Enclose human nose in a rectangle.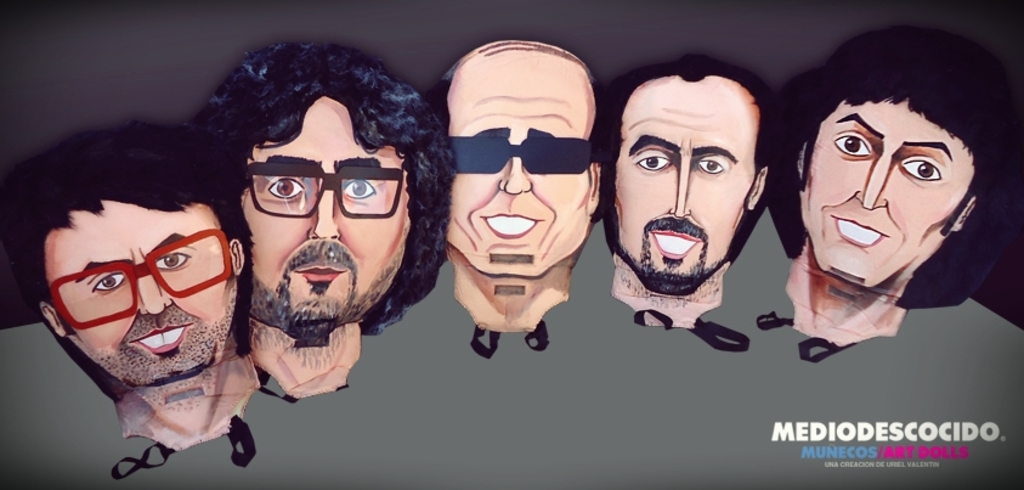
[left=134, top=266, right=172, bottom=311].
